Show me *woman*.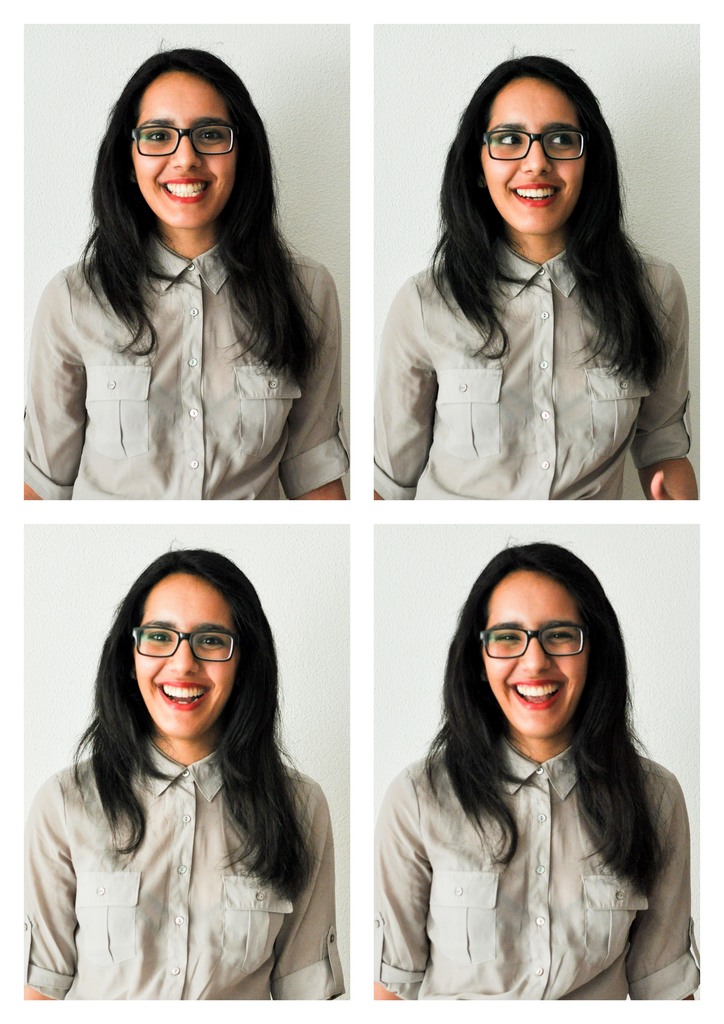
*woman* is here: 380, 539, 702, 998.
